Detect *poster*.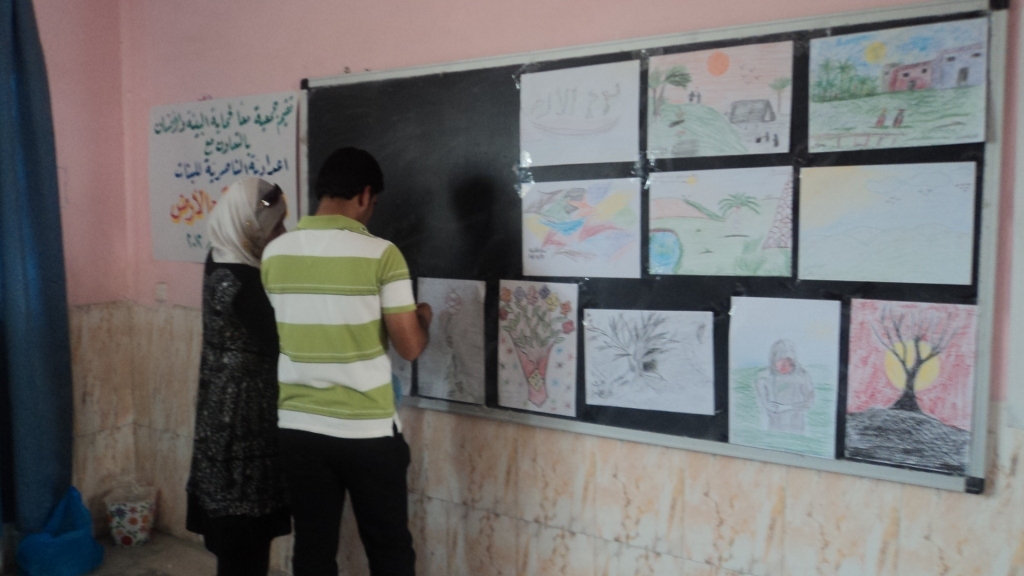
Detected at box=[521, 176, 639, 273].
